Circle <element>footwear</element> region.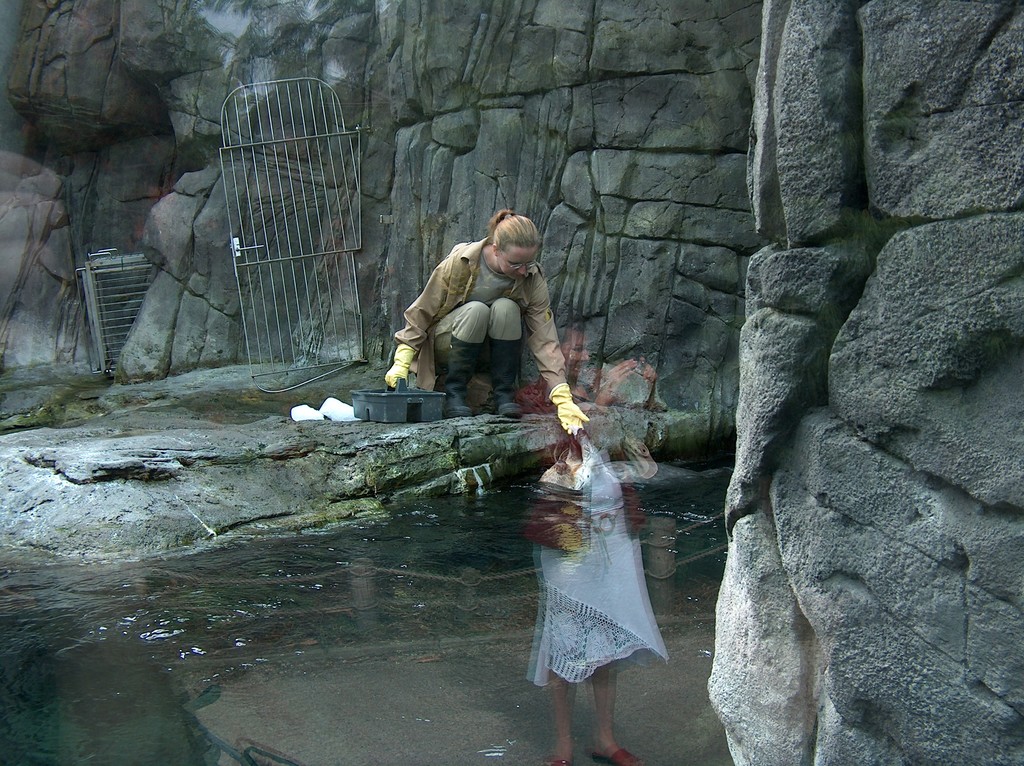
Region: Rect(443, 337, 476, 420).
